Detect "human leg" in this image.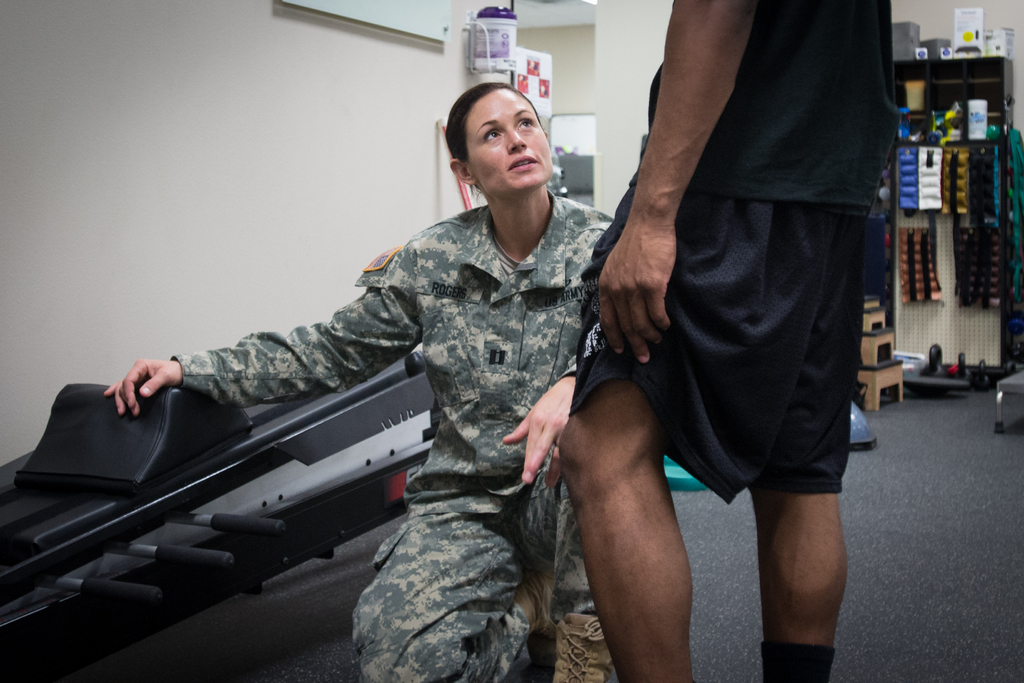
Detection: Rect(541, 340, 719, 682).
